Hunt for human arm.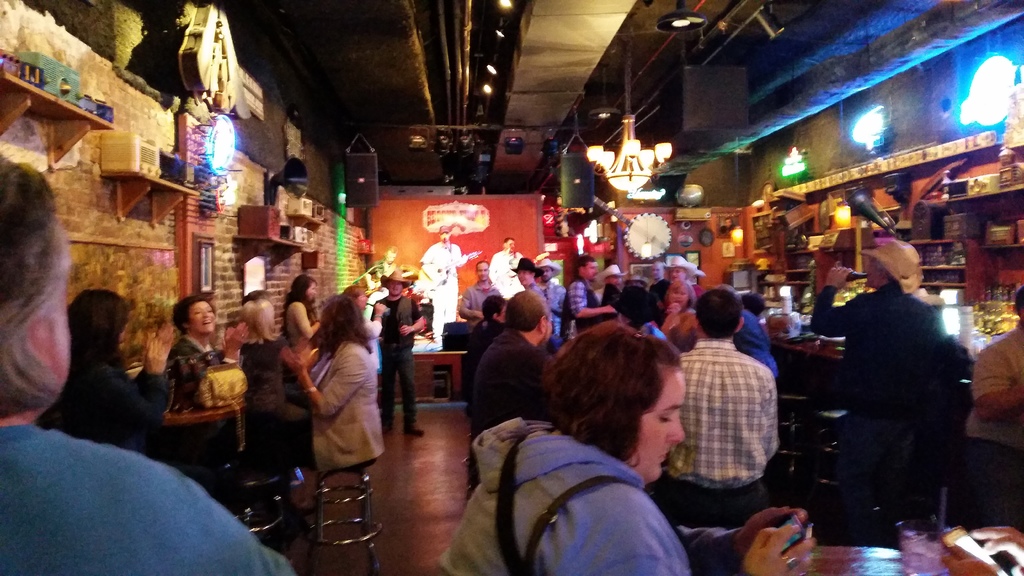
Hunted down at x1=278 y1=346 x2=368 y2=420.
